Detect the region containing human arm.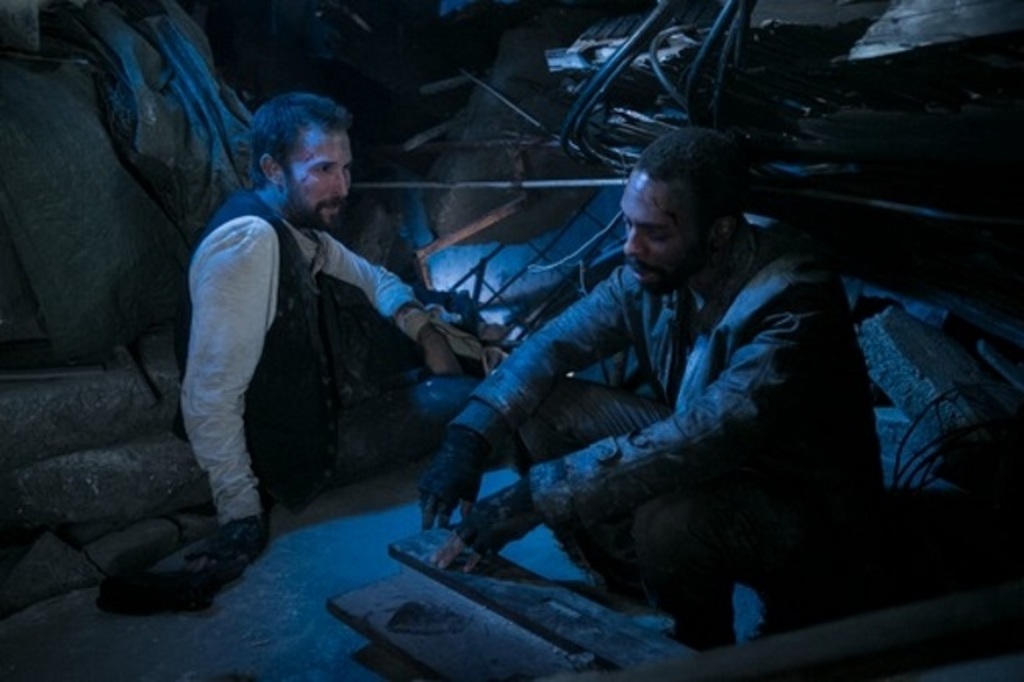
bbox=(308, 230, 464, 389).
